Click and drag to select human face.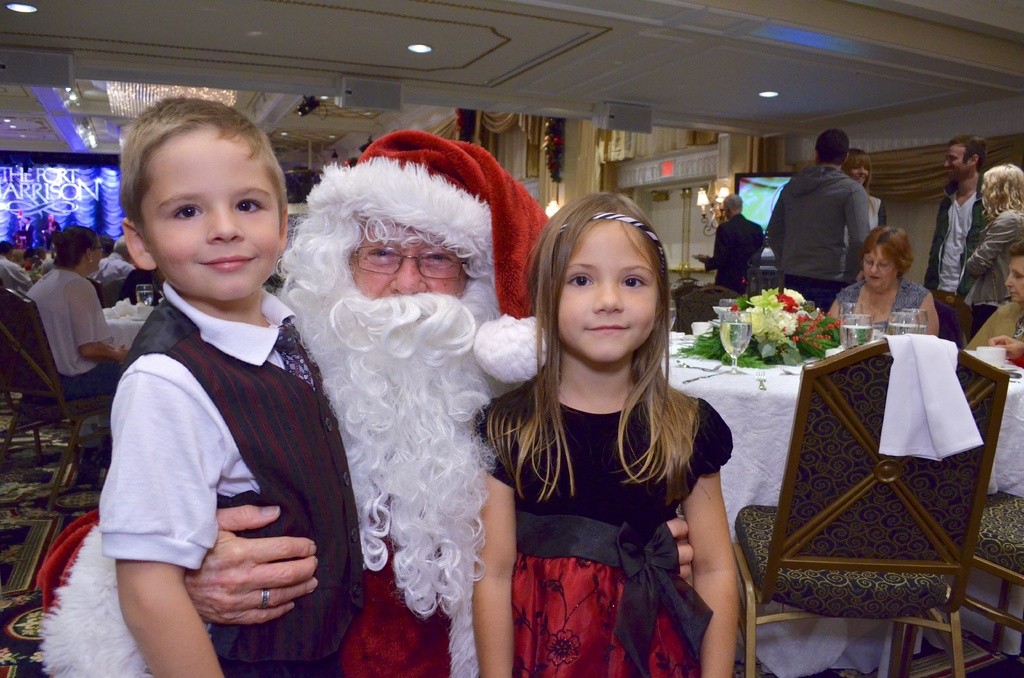
Selection: x1=349, y1=220, x2=469, y2=295.
